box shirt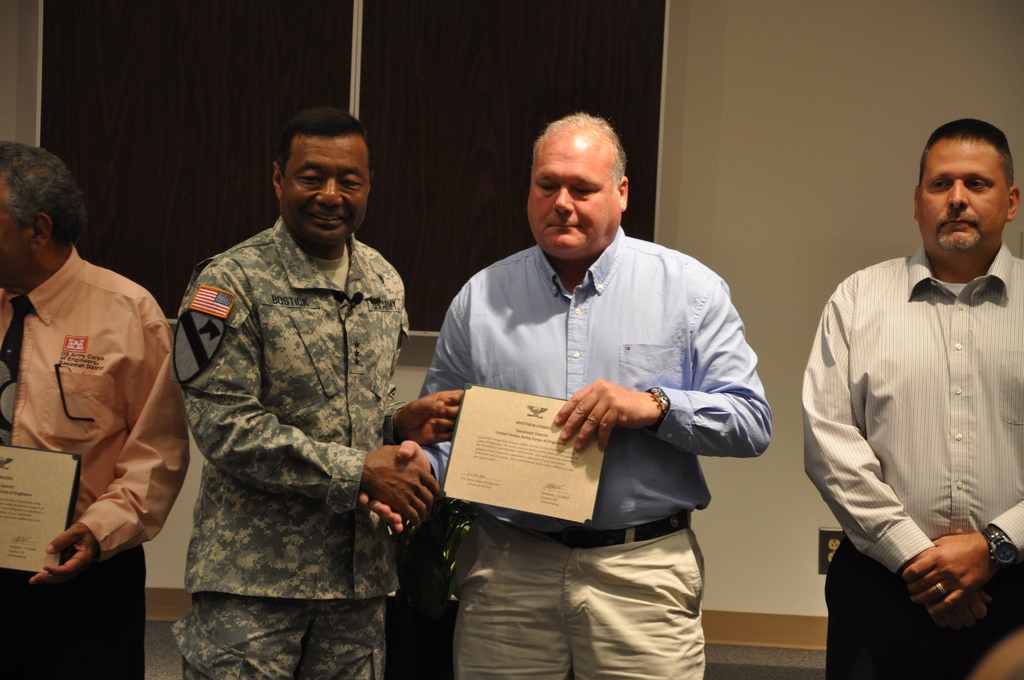
l=796, t=241, r=1023, b=580
